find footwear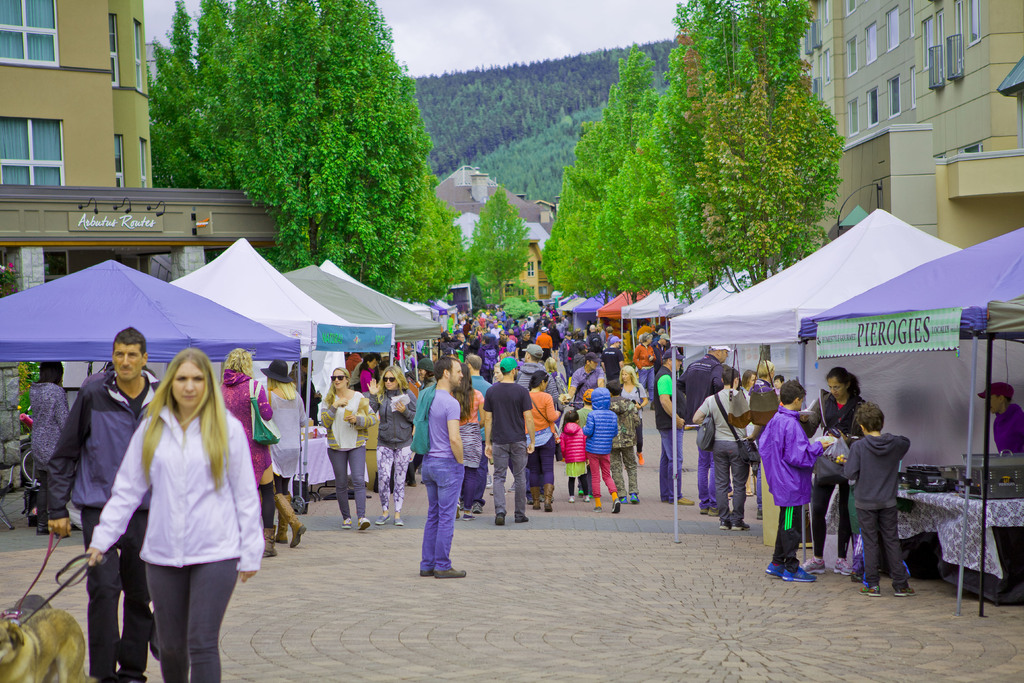
region(765, 561, 782, 577)
